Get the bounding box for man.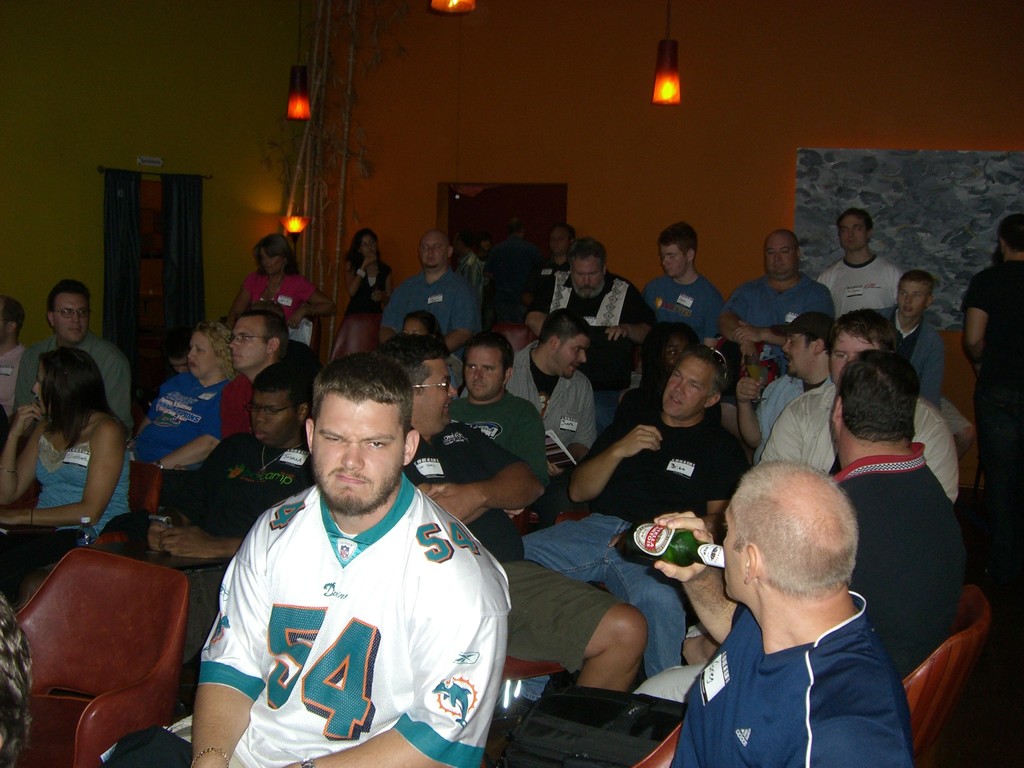
817/207/905/316.
